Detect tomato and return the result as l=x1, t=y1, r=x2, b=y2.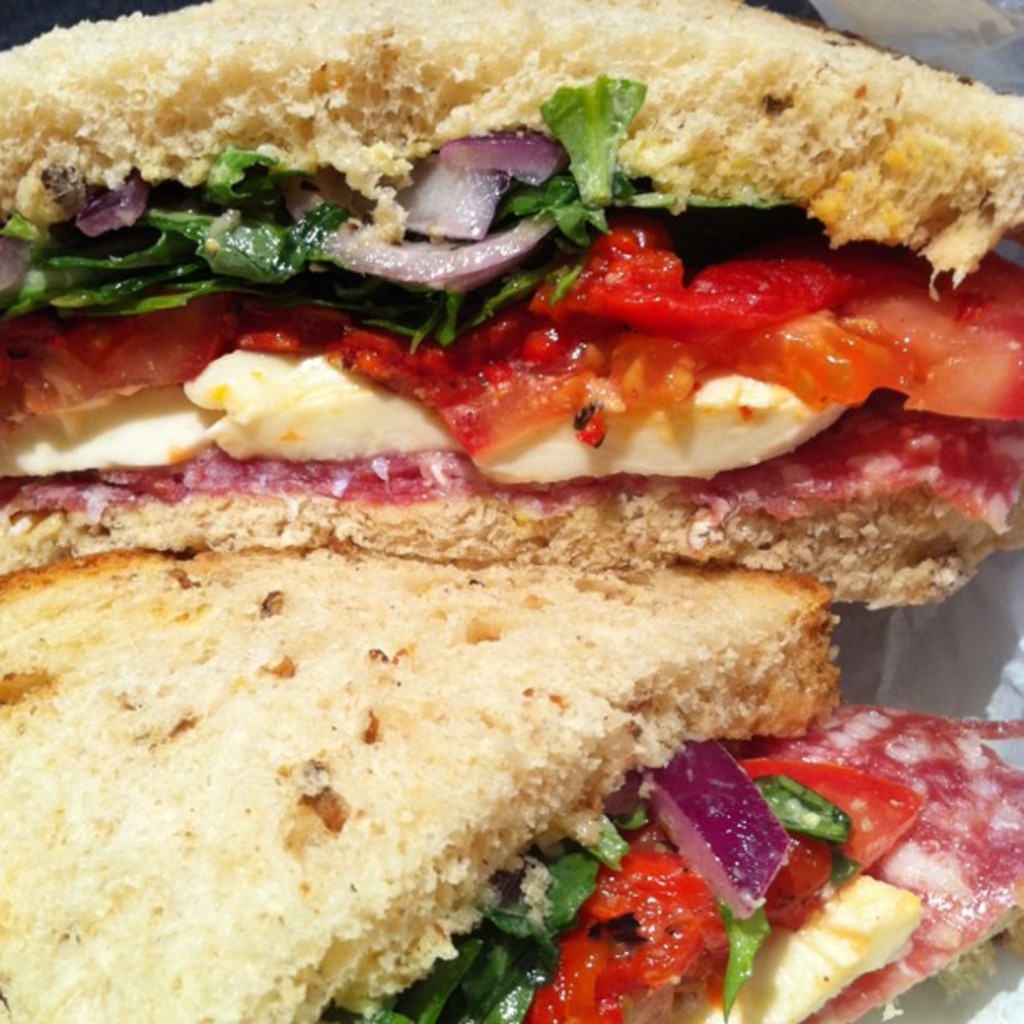
l=517, t=925, r=626, b=1022.
